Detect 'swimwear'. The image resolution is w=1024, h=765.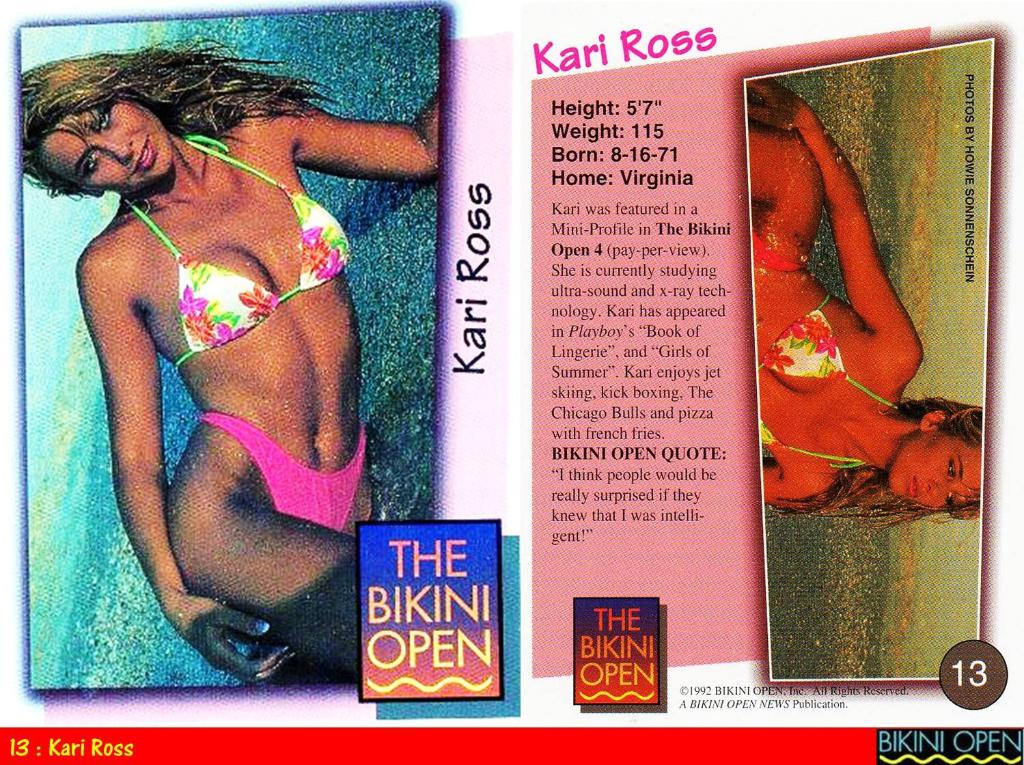
rect(760, 288, 904, 484).
